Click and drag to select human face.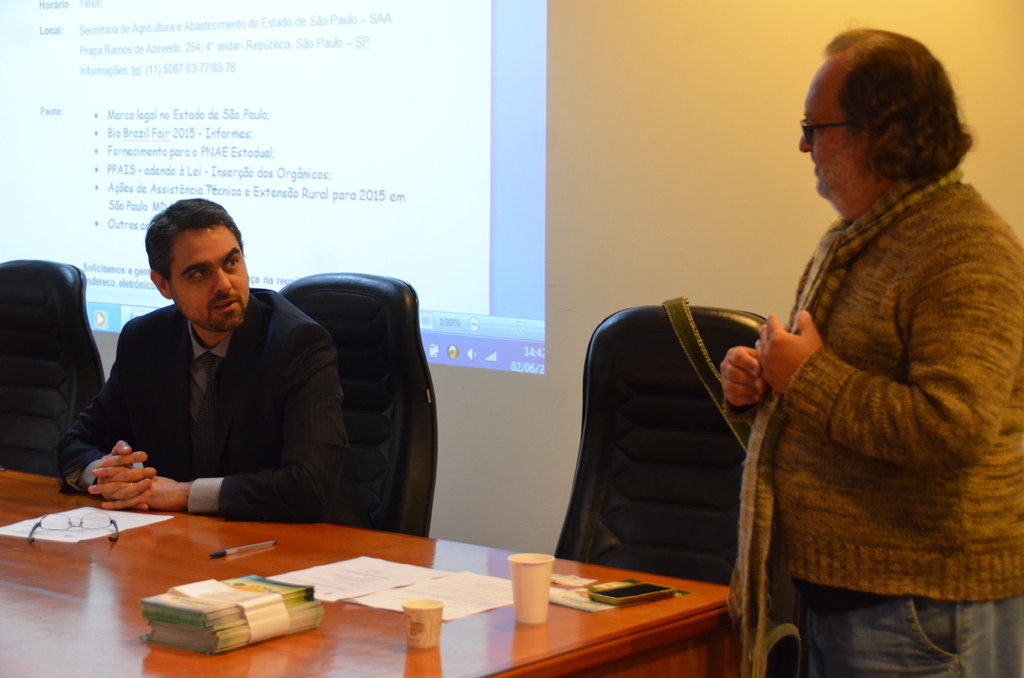
Selection: 796/80/865/191.
